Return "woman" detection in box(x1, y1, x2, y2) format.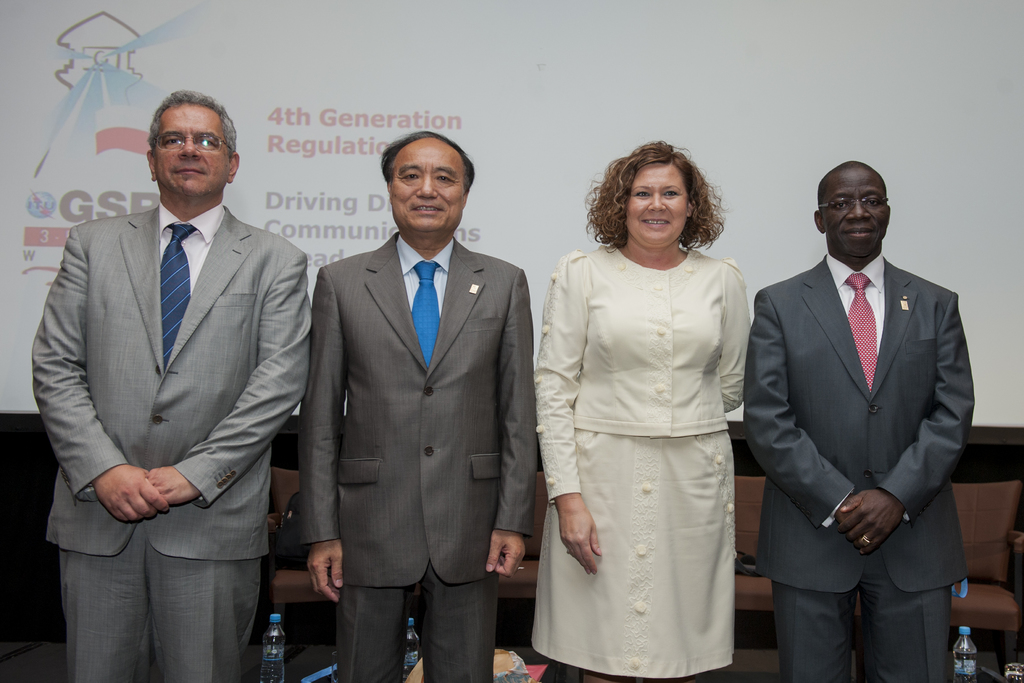
box(532, 149, 771, 679).
